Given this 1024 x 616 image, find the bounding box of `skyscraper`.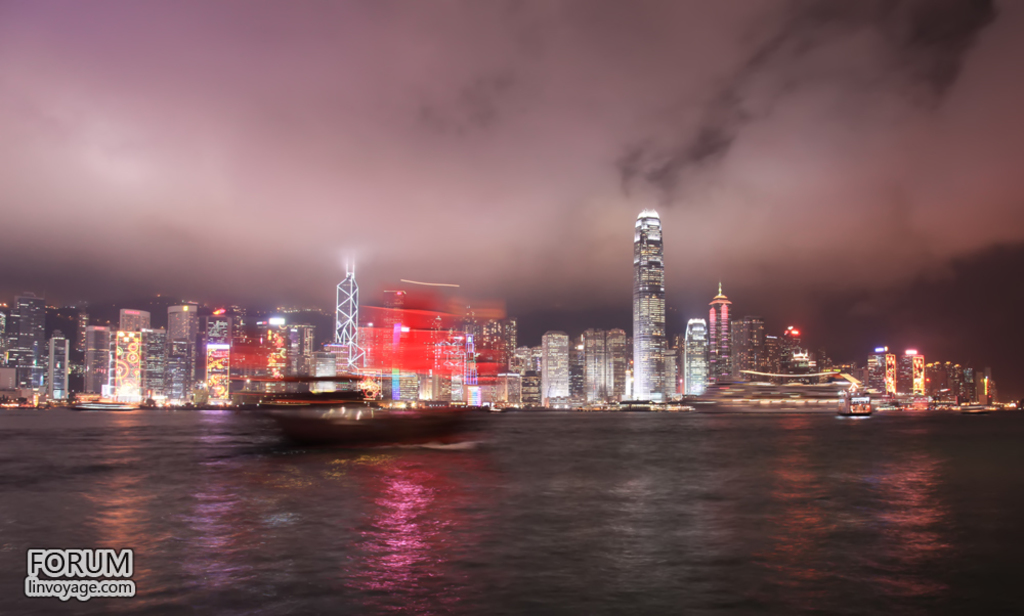
crop(711, 283, 733, 378).
